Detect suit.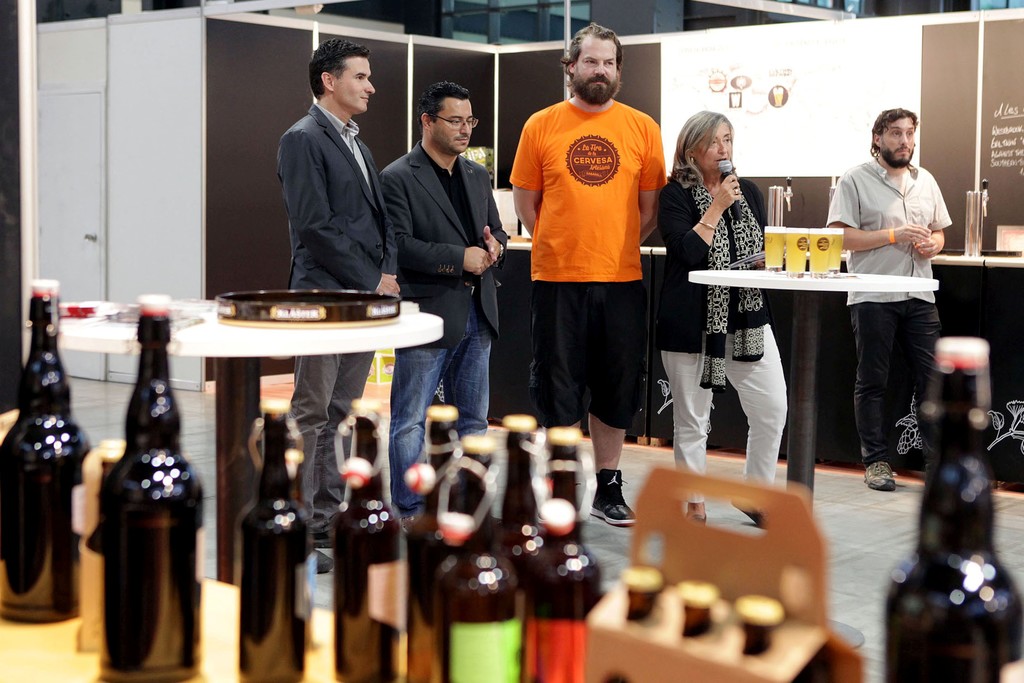
Detected at locate(274, 105, 399, 536).
